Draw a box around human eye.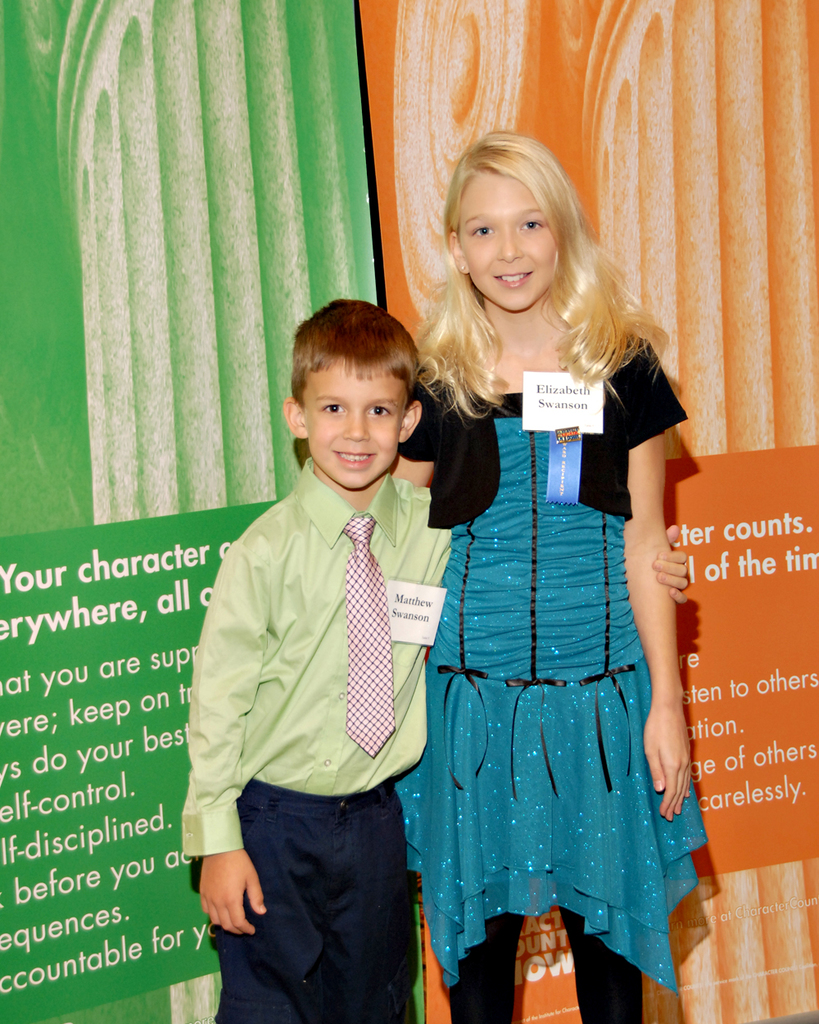
bbox(319, 401, 352, 418).
